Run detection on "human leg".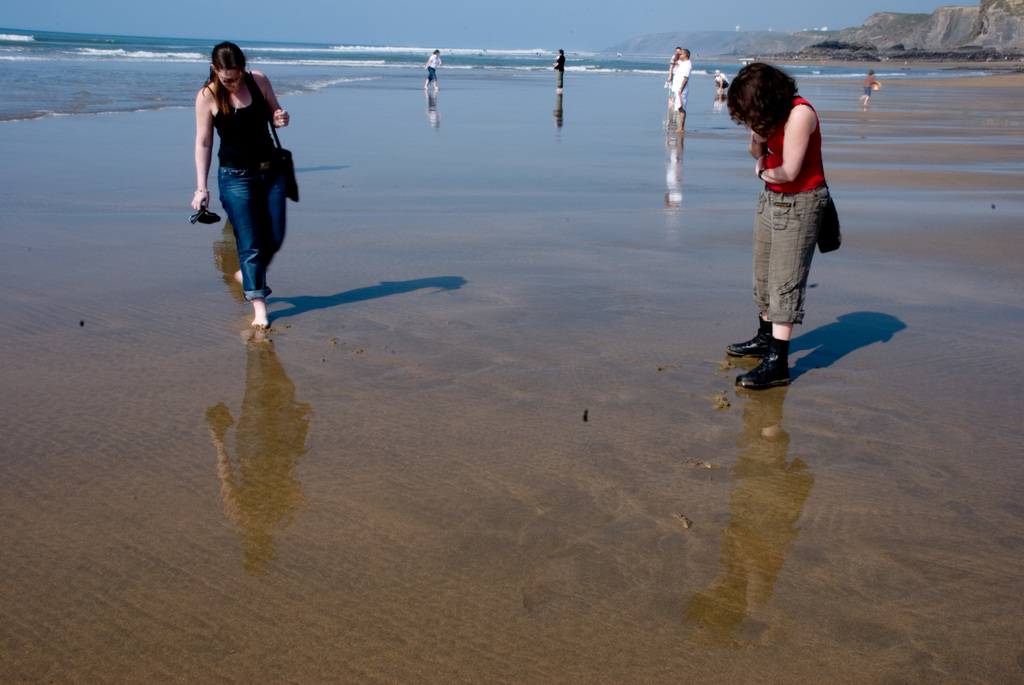
Result: bbox=(236, 159, 292, 285).
